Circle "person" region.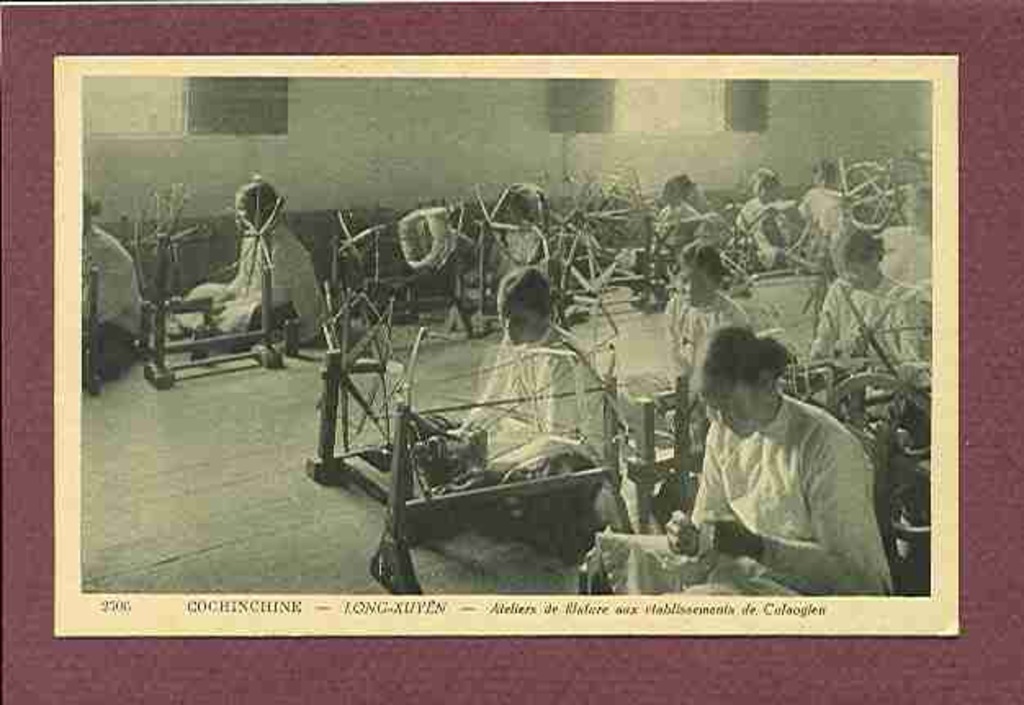
Region: Rect(806, 229, 934, 383).
